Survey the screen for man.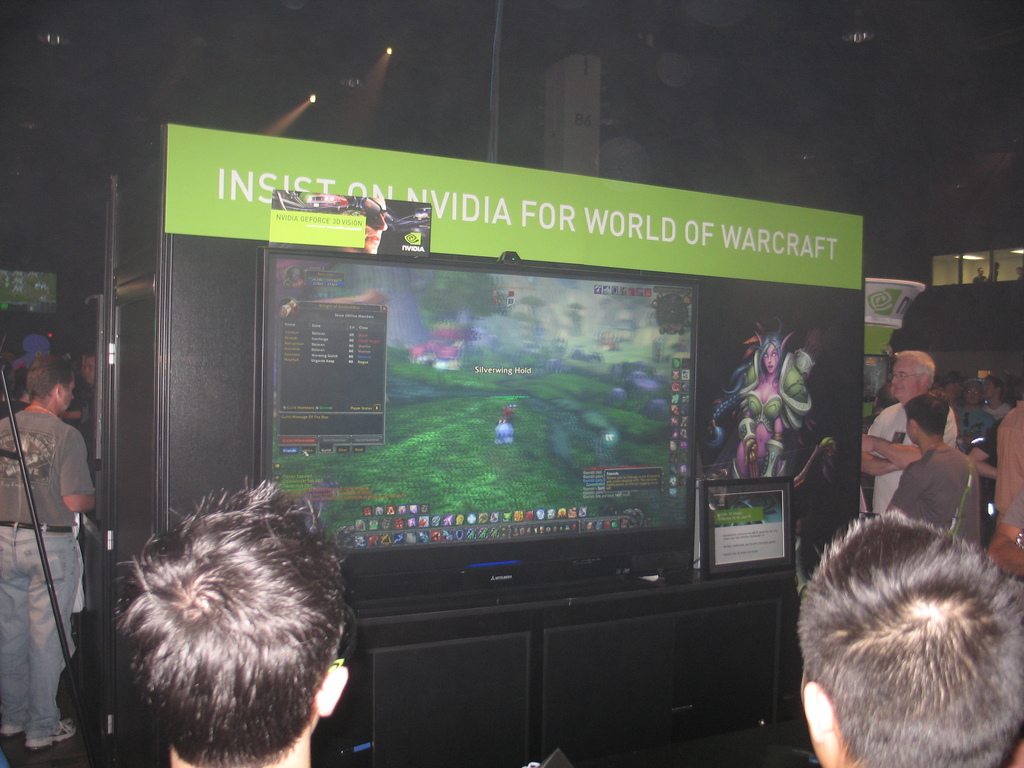
Survey found: [955, 376, 999, 429].
